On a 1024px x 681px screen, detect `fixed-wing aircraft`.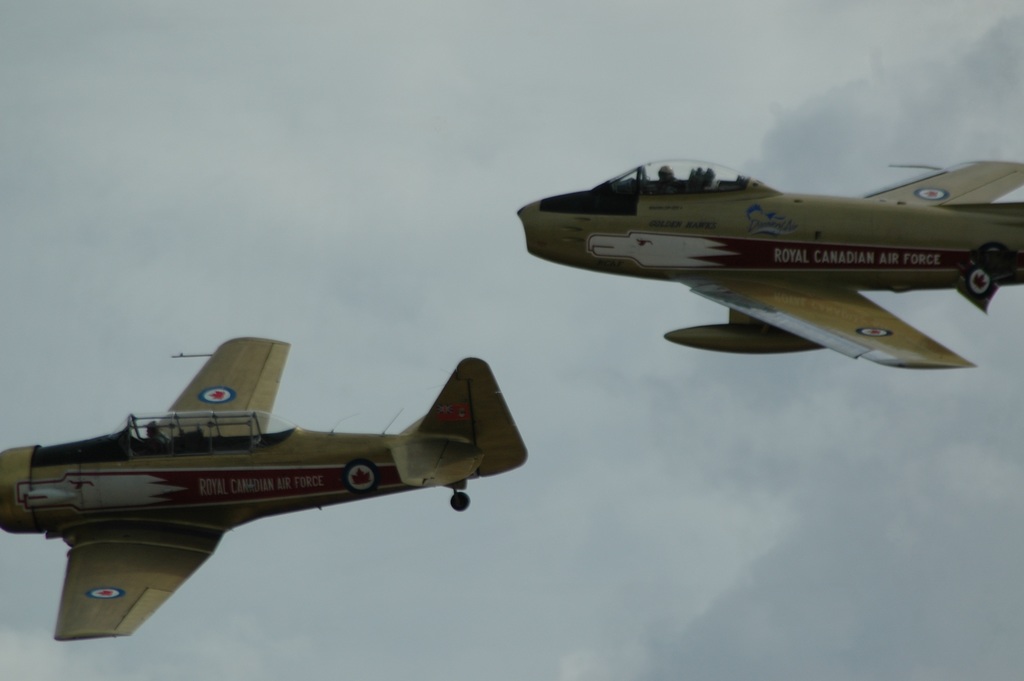
[x1=0, y1=334, x2=536, y2=637].
